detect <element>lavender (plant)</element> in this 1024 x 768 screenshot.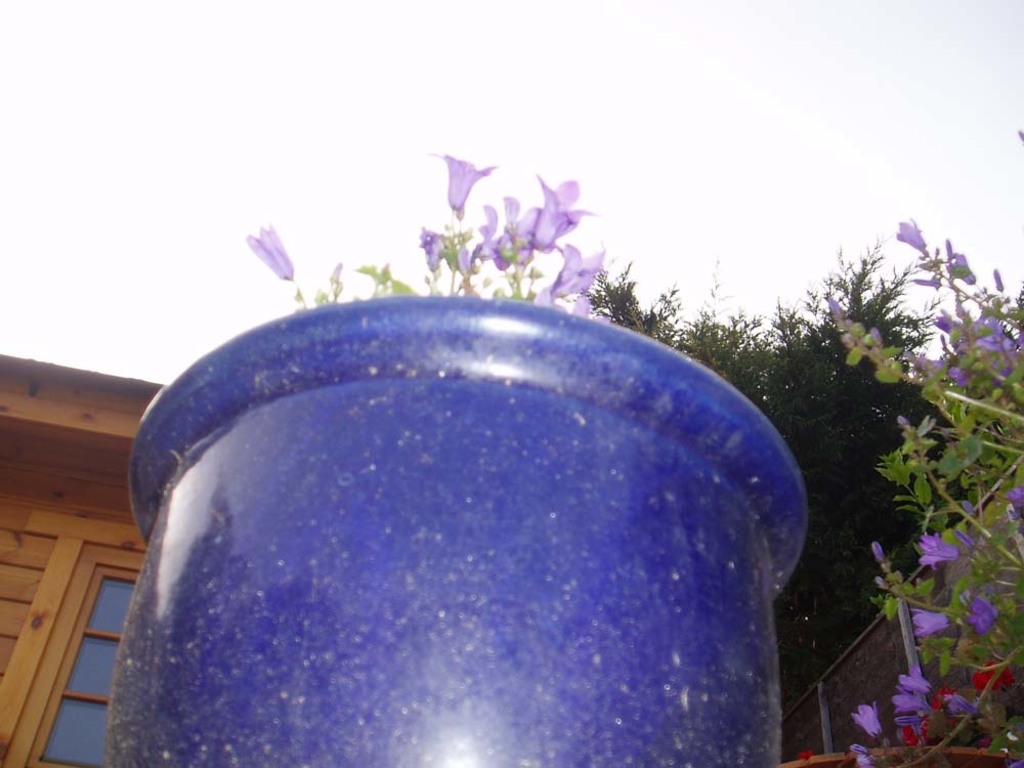
Detection: l=485, t=196, r=538, b=248.
